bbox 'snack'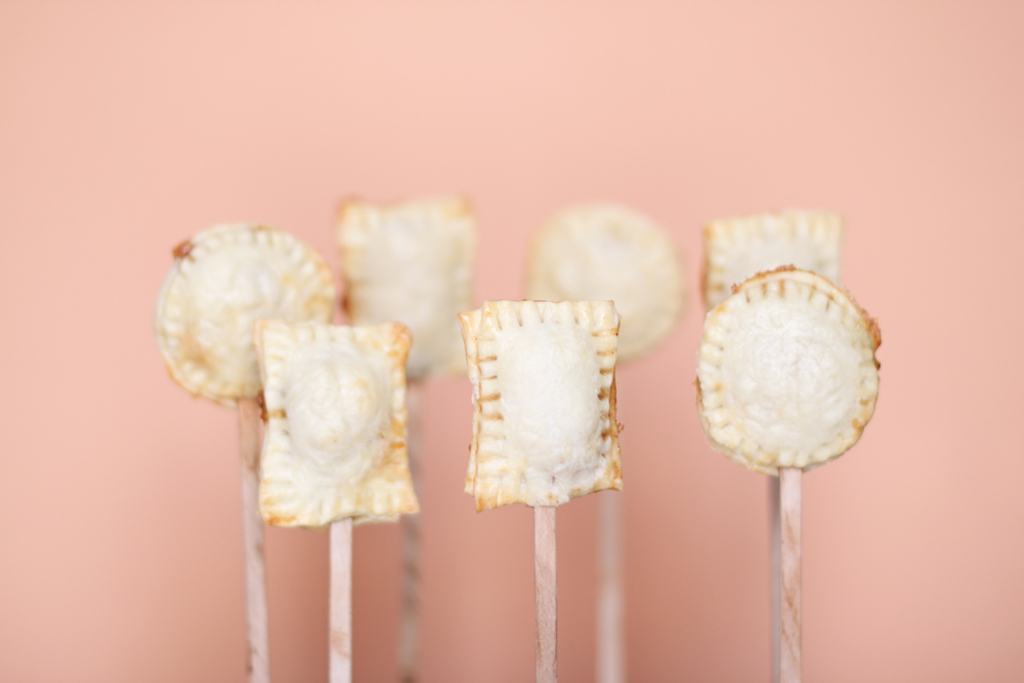
box(150, 213, 338, 411)
